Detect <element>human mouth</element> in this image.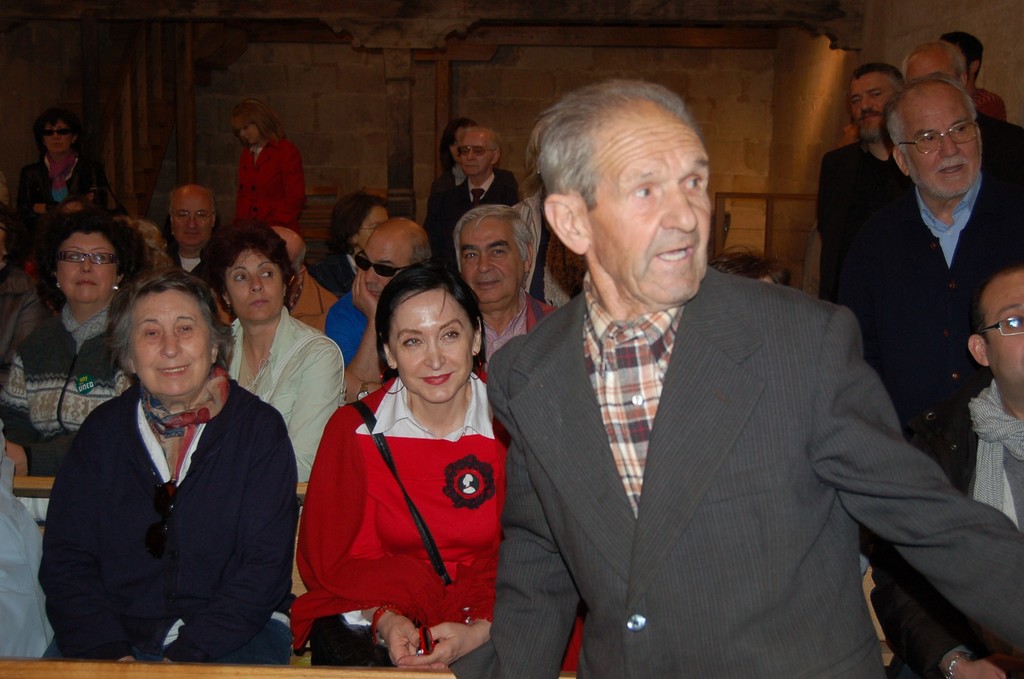
Detection: 152/365/198/379.
